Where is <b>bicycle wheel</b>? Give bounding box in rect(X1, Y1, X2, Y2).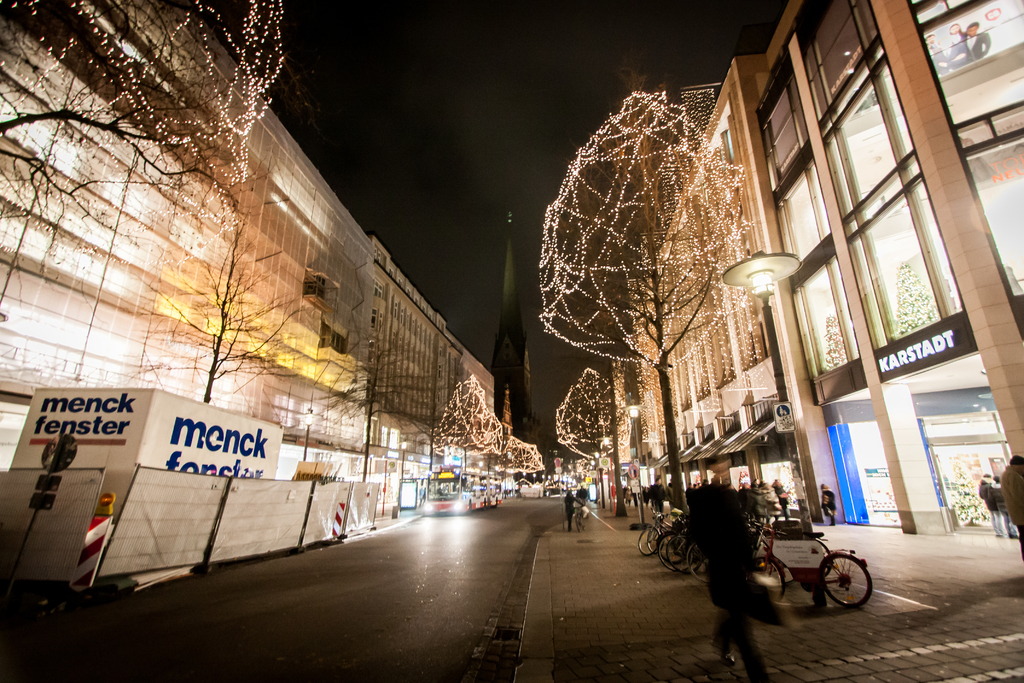
rect(751, 553, 784, 603).
